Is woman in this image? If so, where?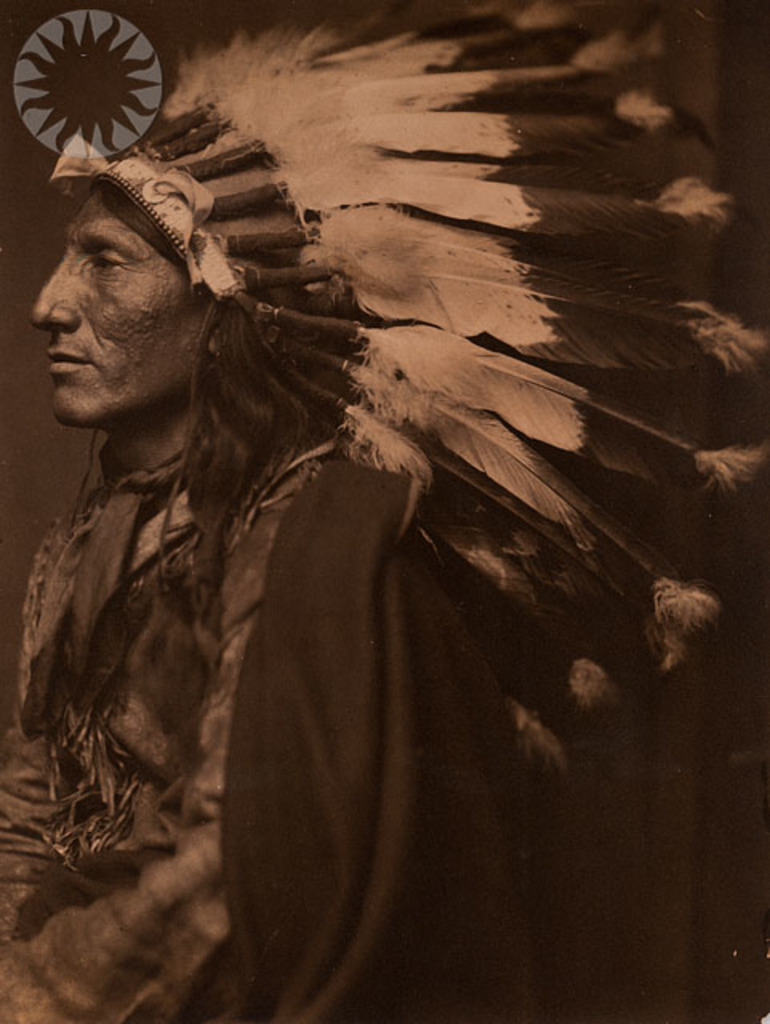
Yes, at rect(32, 13, 688, 942).
